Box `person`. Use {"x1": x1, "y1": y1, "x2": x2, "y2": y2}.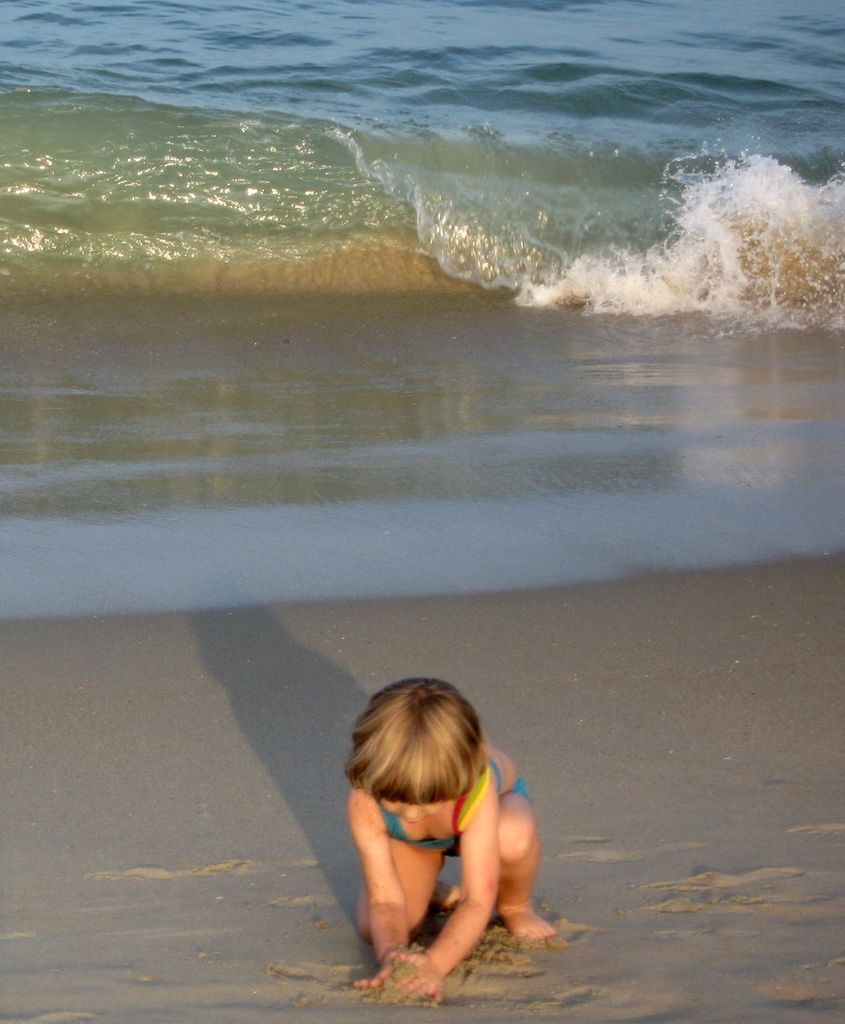
{"x1": 316, "y1": 673, "x2": 565, "y2": 984}.
